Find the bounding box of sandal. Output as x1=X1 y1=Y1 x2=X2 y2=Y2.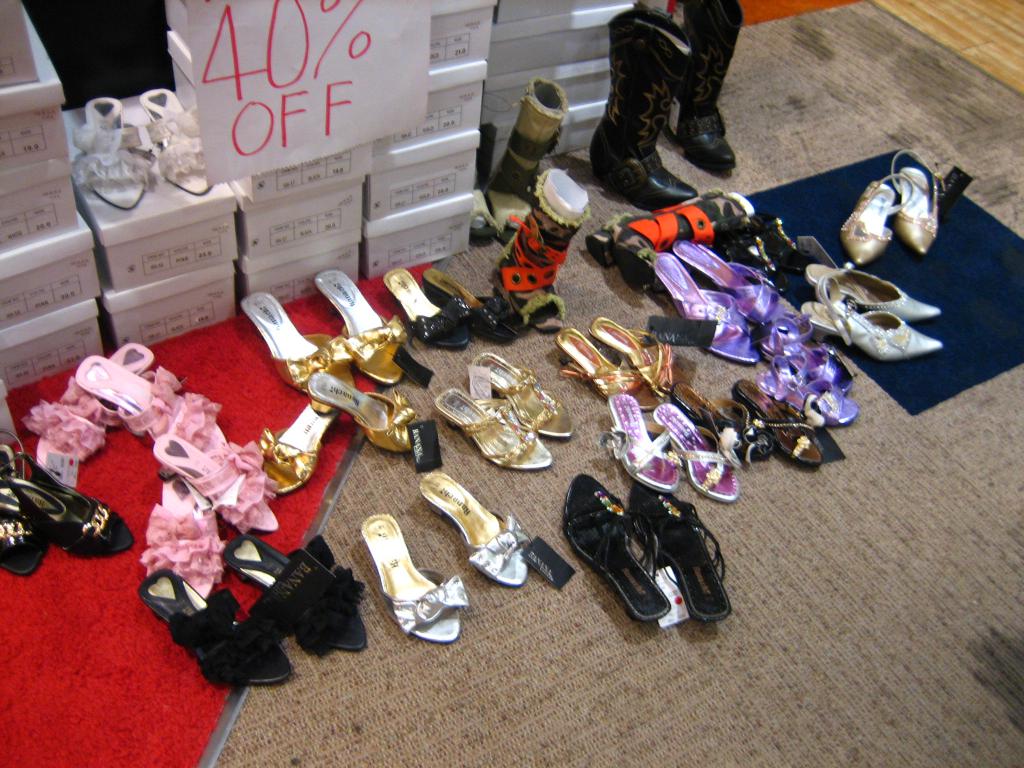
x1=803 y1=258 x2=940 y2=327.
